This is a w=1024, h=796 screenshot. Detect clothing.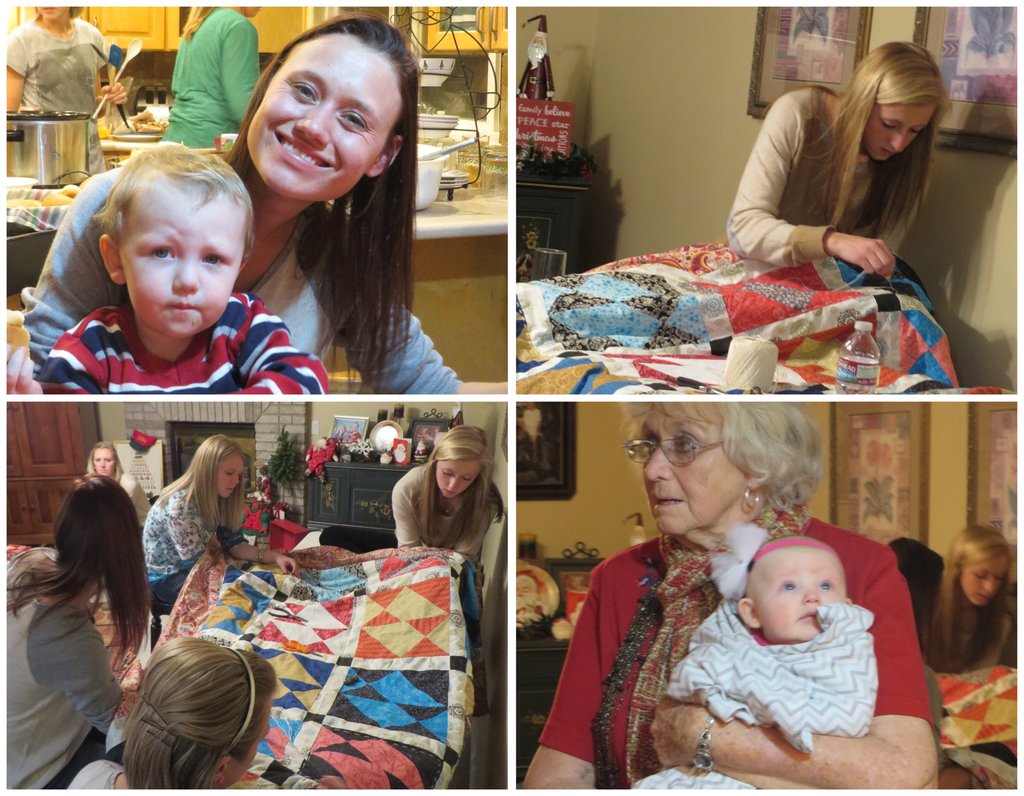
(left=918, top=589, right=1017, bottom=790).
